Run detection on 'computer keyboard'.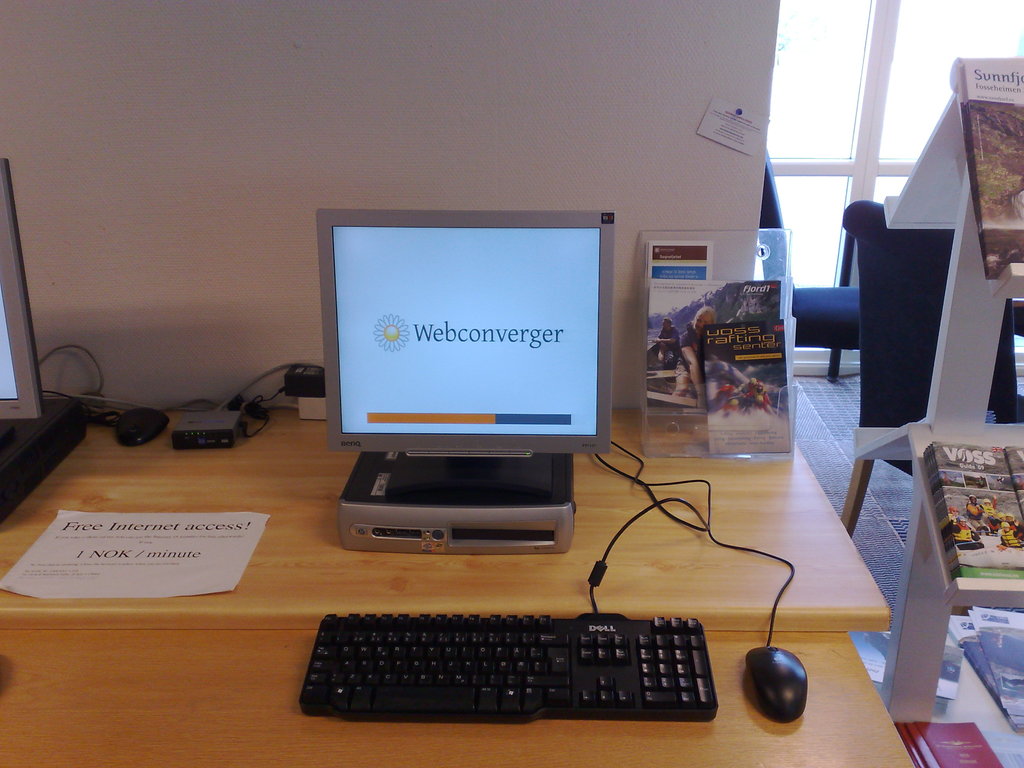
Result: {"x1": 294, "y1": 610, "x2": 719, "y2": 723}.
